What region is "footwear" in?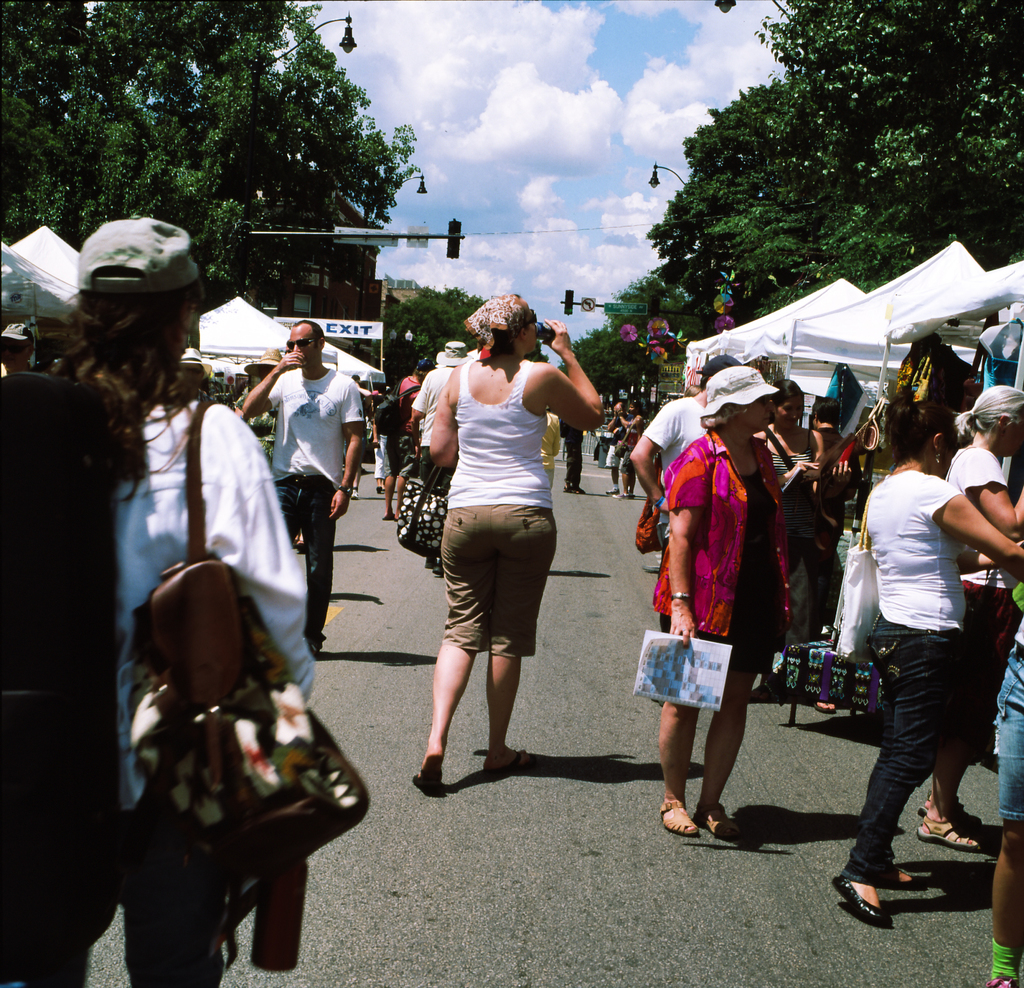
x1=306, y1=637, x2=325, y2=654.
